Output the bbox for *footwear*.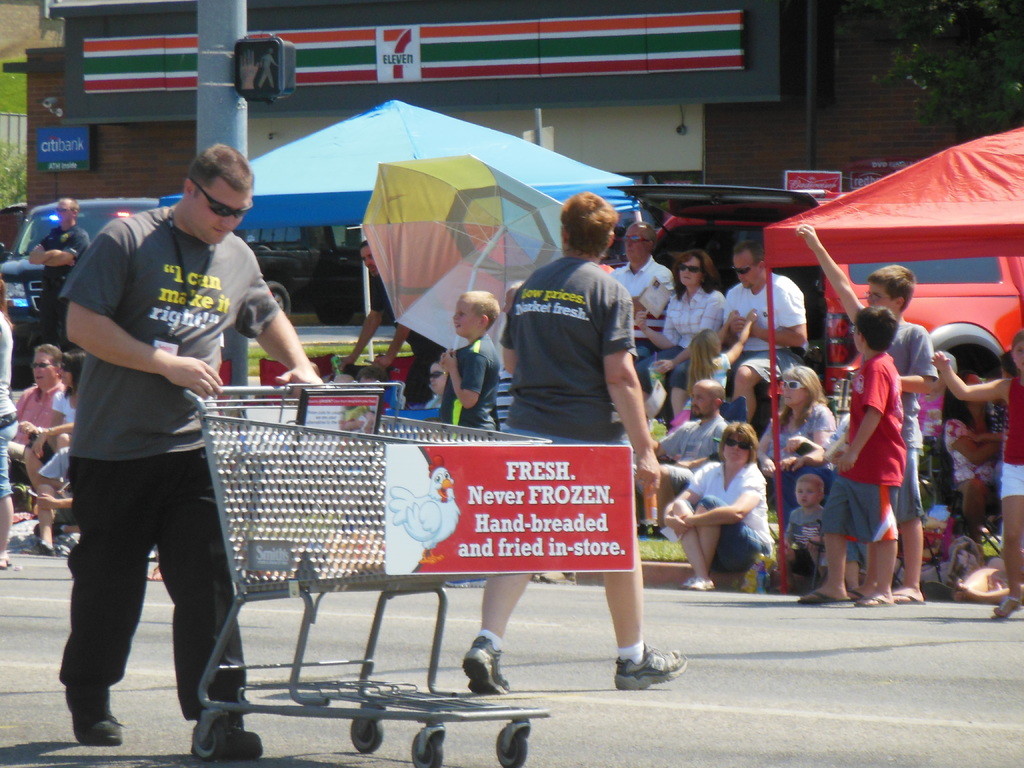
rect(799, 586, 856, 604).
